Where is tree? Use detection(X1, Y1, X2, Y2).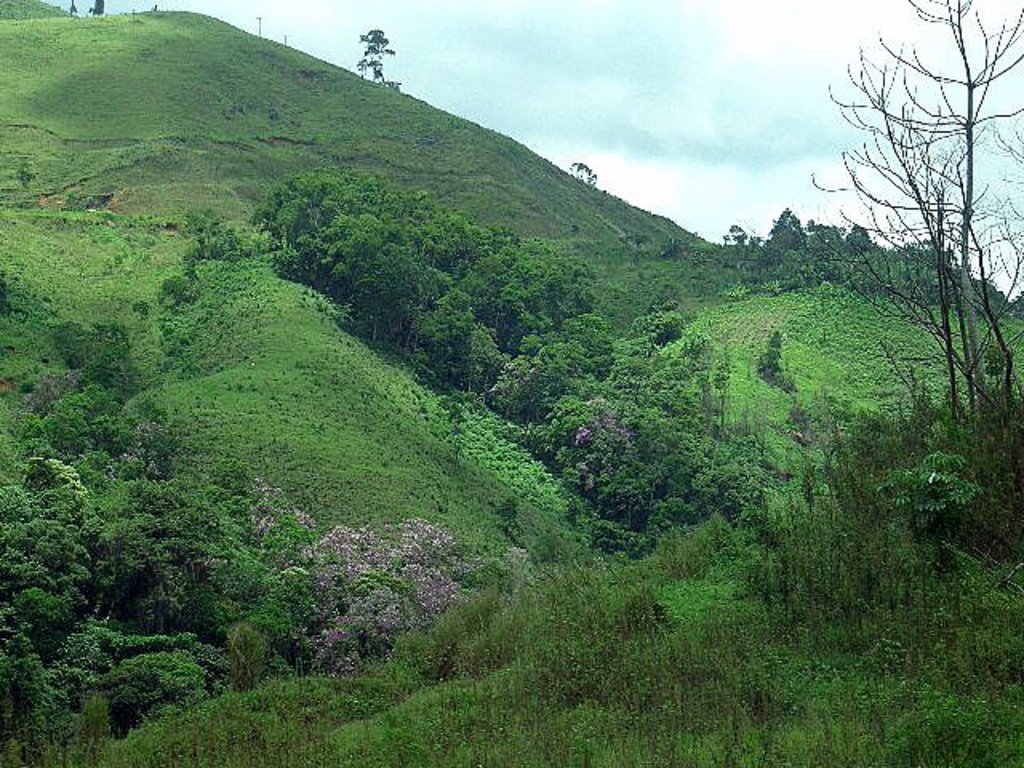
detection(758, 326, 784, 379).
